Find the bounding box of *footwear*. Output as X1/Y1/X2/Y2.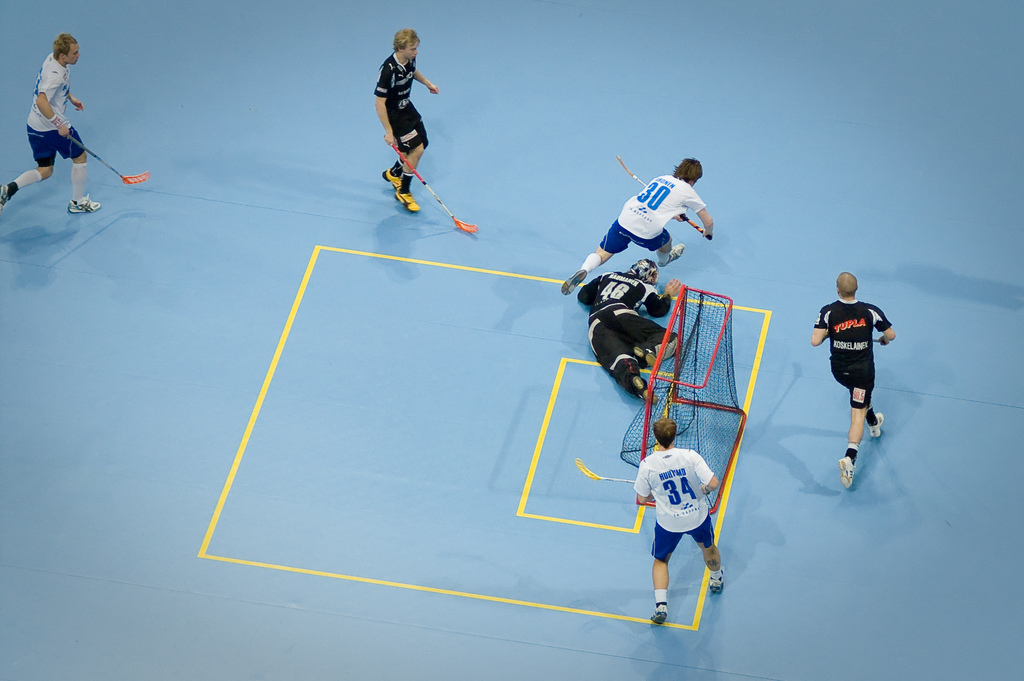
380/167/401/188.
